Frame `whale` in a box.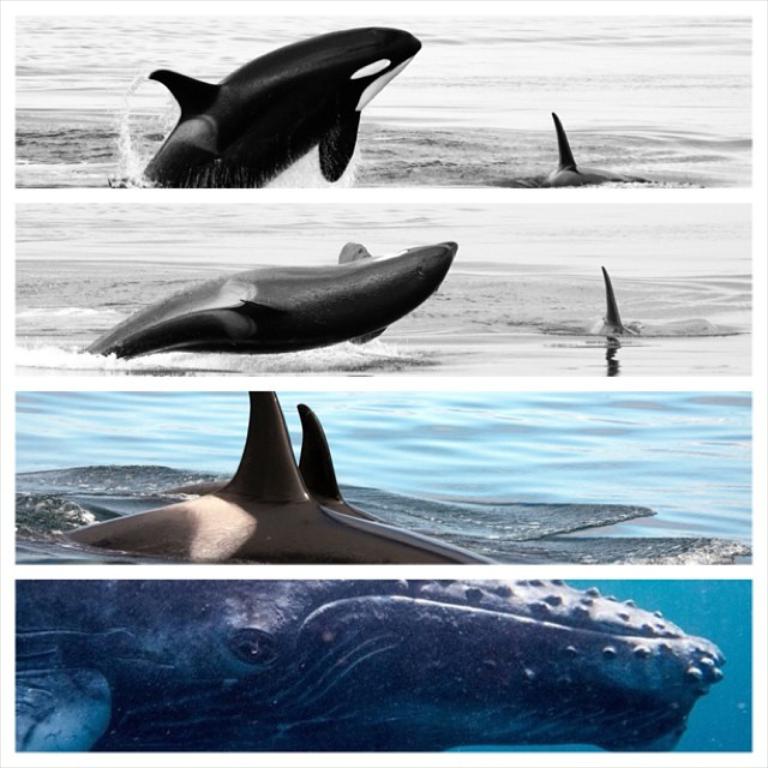
[593, 264, 641, 330].
